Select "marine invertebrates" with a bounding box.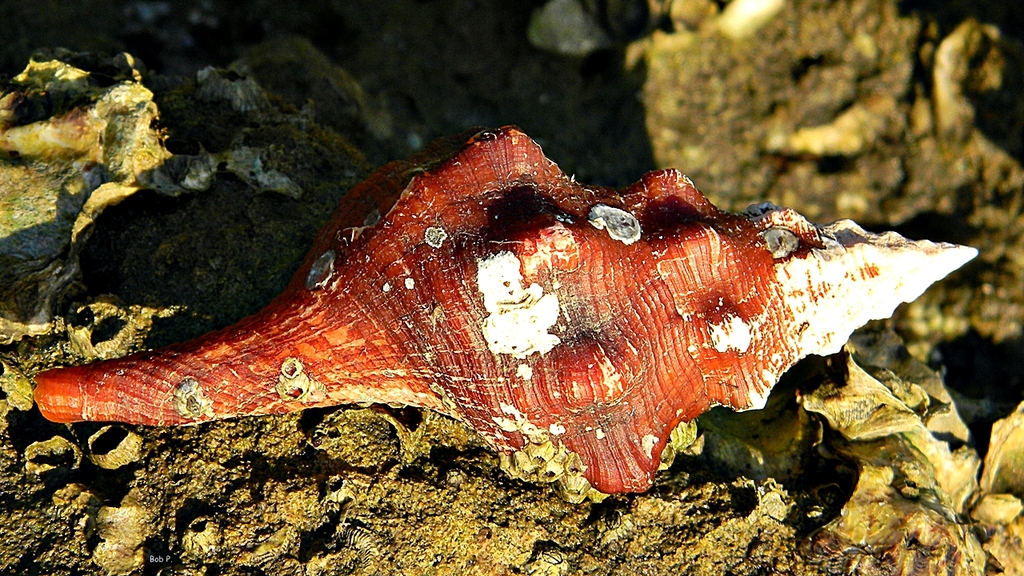
(left=30, top=108, right=986, bottom=510).
